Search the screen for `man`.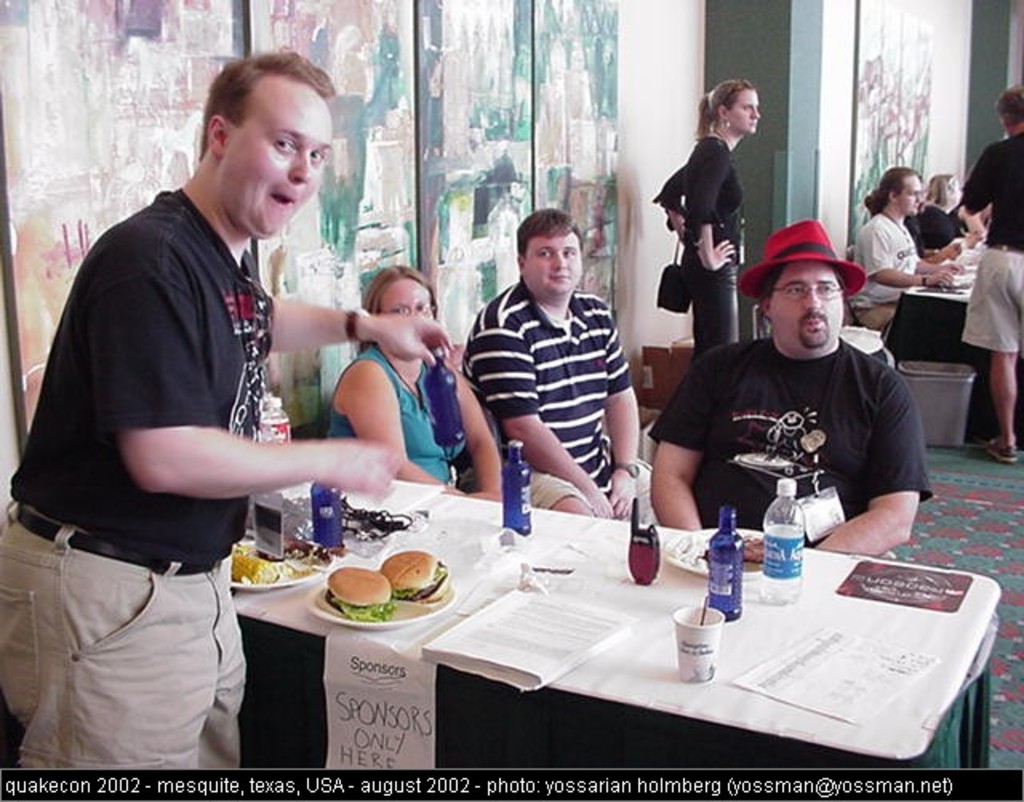
Found at <bbox>637, 211, 933, 567</bbox>.
